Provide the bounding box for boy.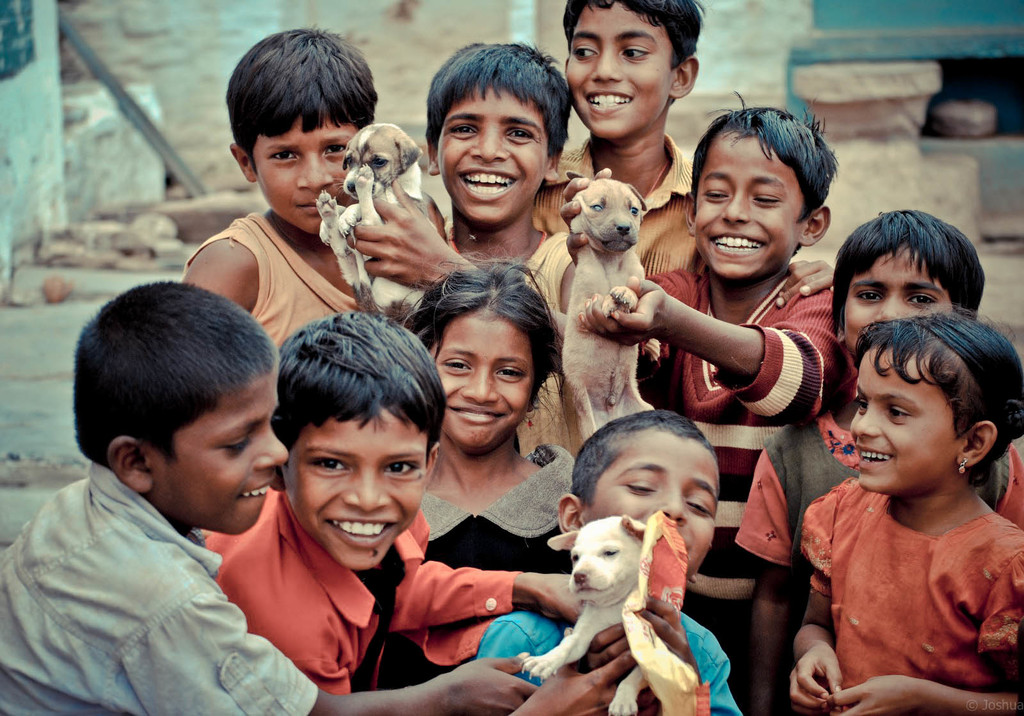
[left=347, top=35, right=573, bottom=455].
